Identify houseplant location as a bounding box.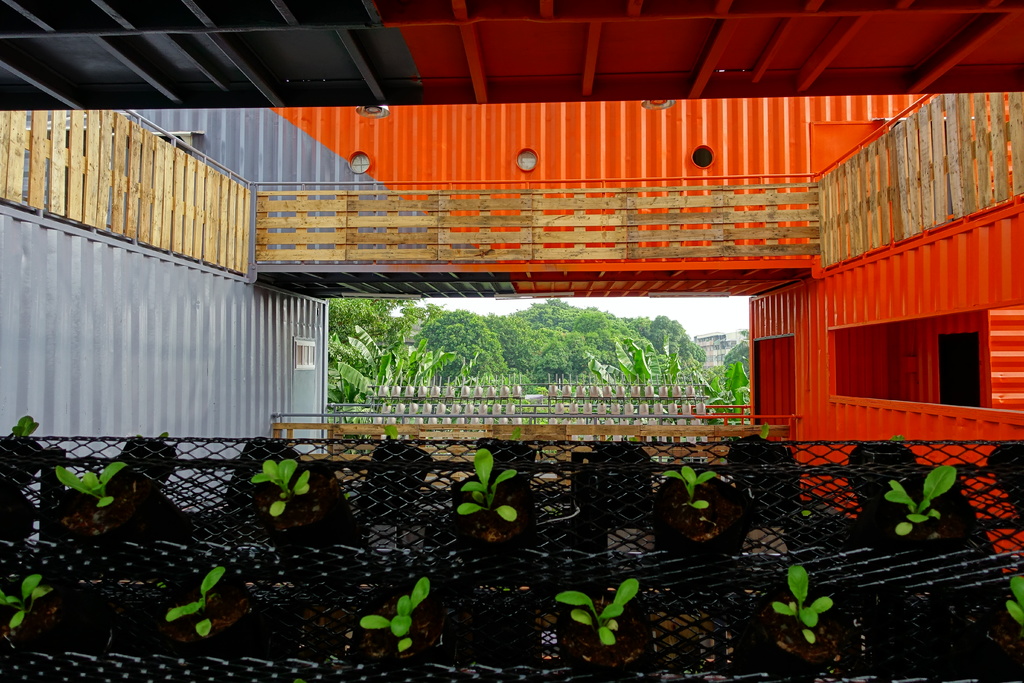
845,434,919,507.
